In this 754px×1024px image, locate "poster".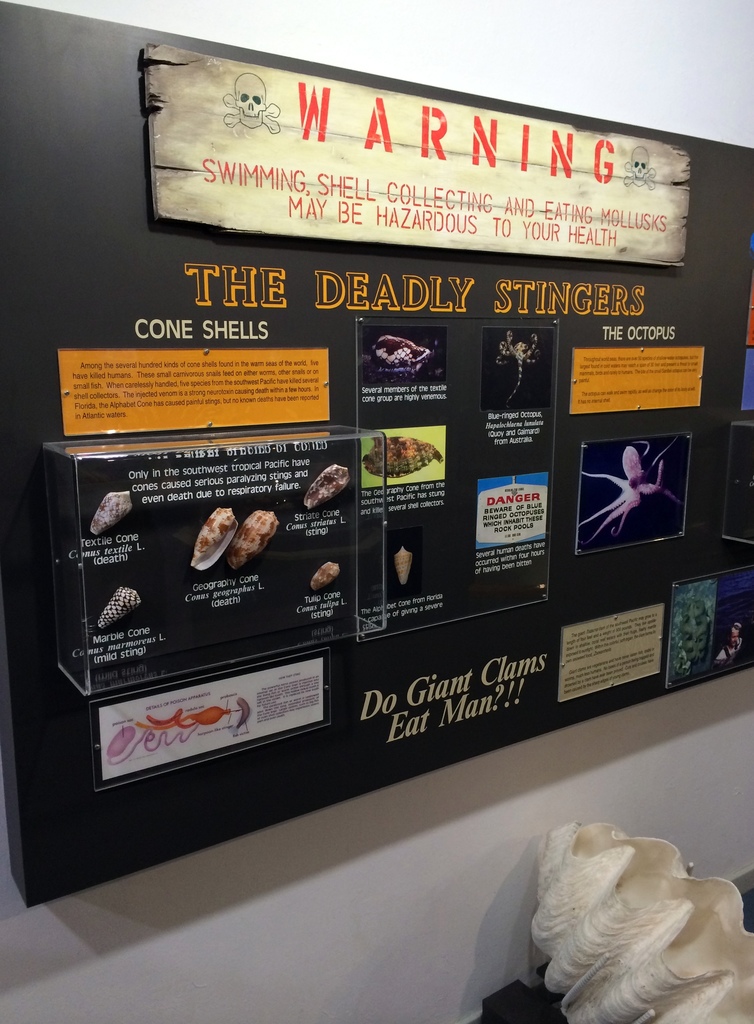
Bounding box: rect(358, 424, 448, 515).
